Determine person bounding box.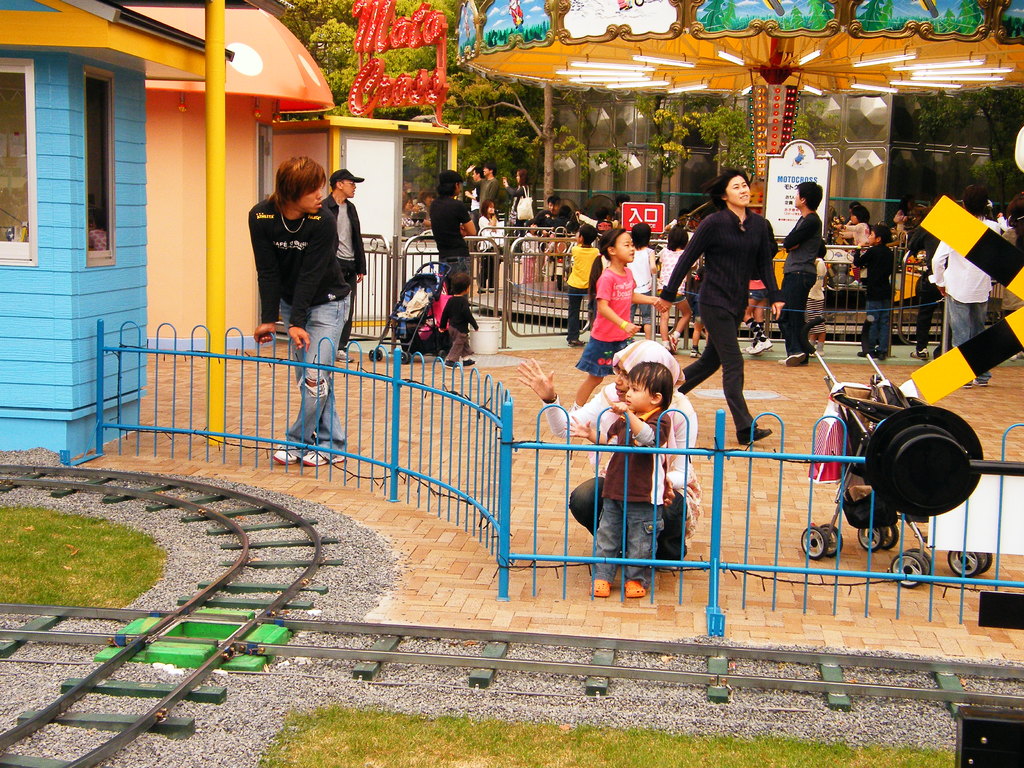
Determined: region(500, 170, 532, 259).
